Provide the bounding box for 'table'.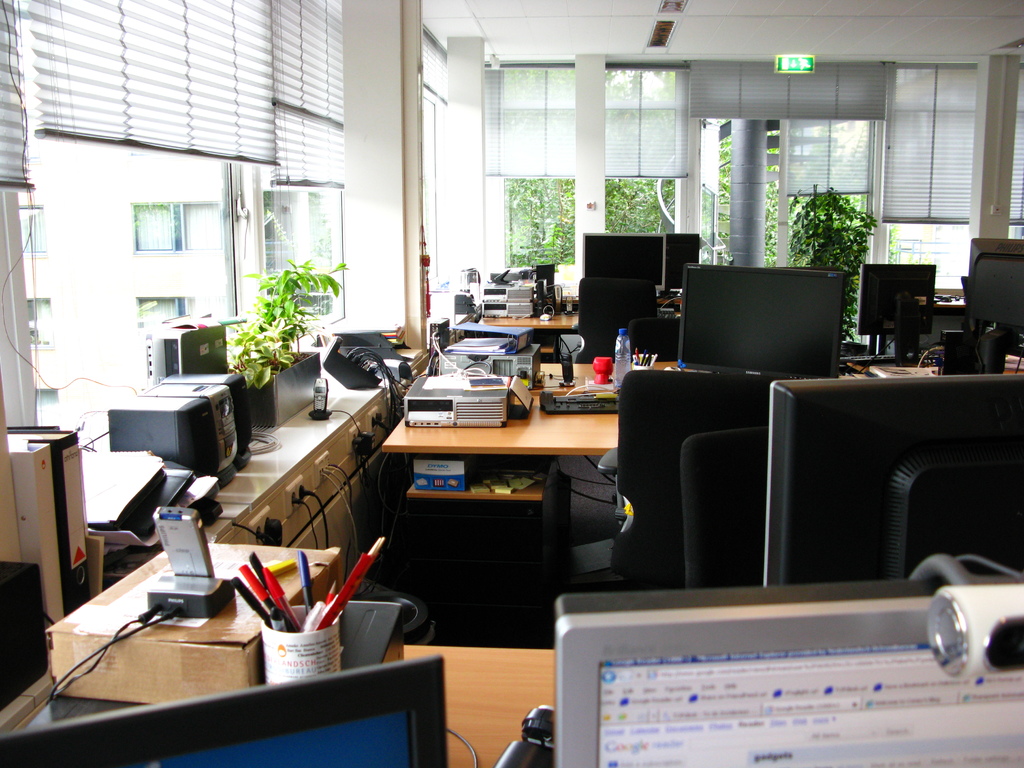
<region>474, 307, 583, 352</region>.
